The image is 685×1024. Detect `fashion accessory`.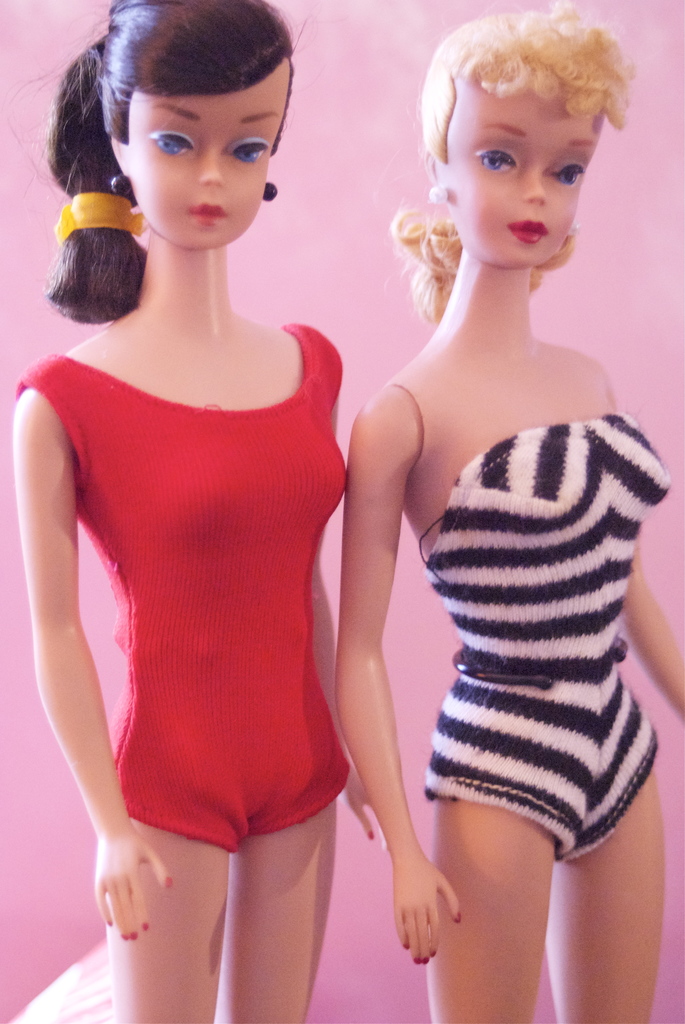
Detection: [left=423, top=953, right=432, bottom=965].
